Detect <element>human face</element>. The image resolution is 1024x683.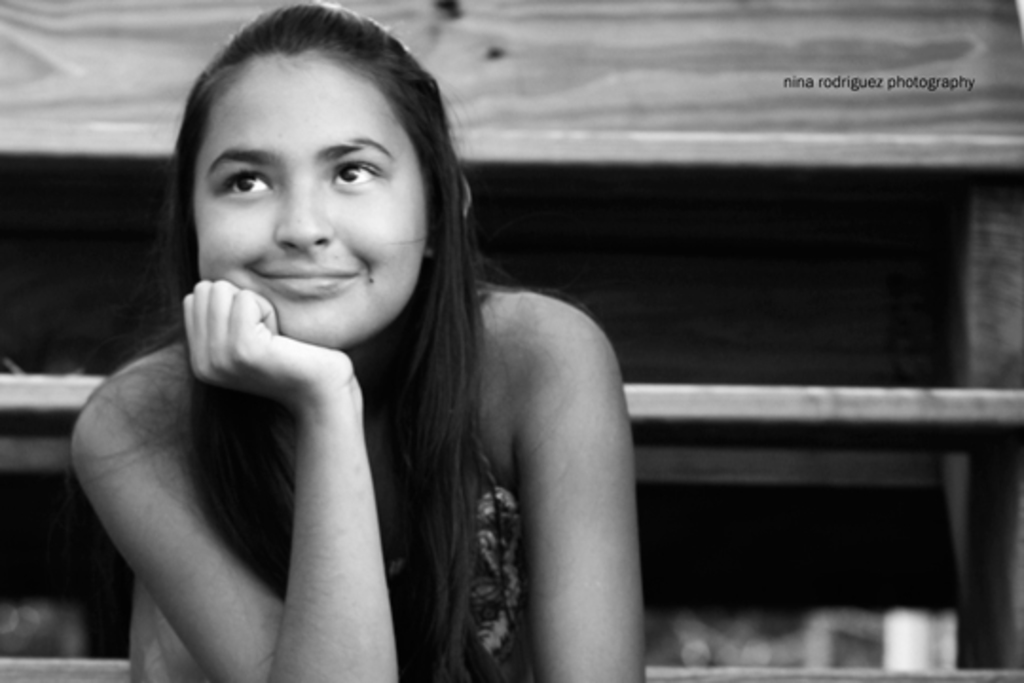
(195, 63, 423, 353).
